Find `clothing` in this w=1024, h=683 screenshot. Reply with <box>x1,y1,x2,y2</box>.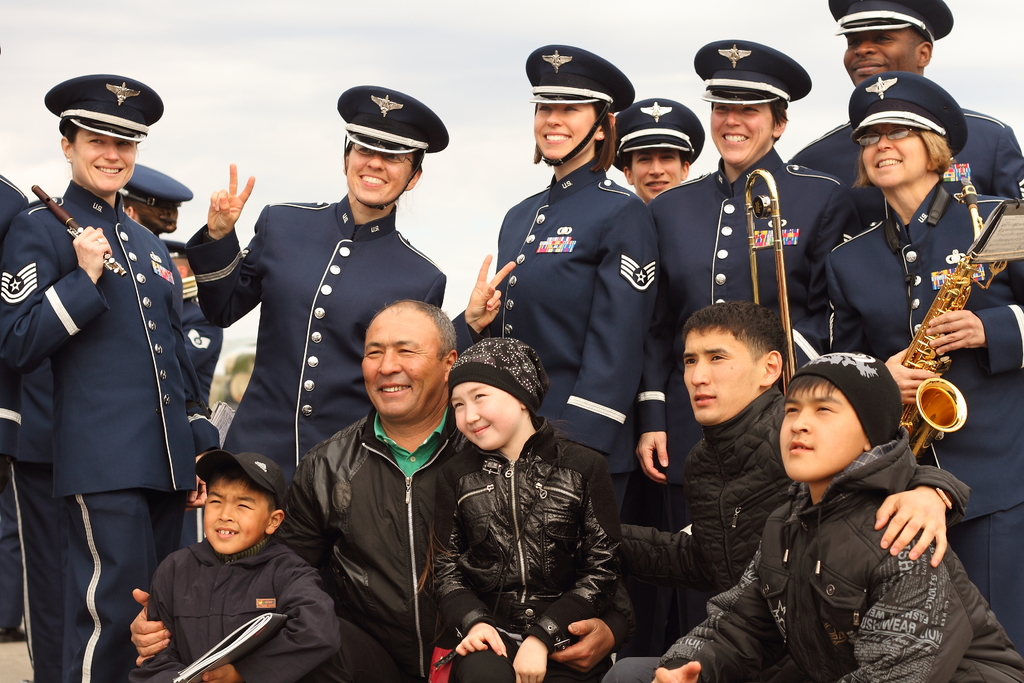
<box>488,147,660,492</box>.
